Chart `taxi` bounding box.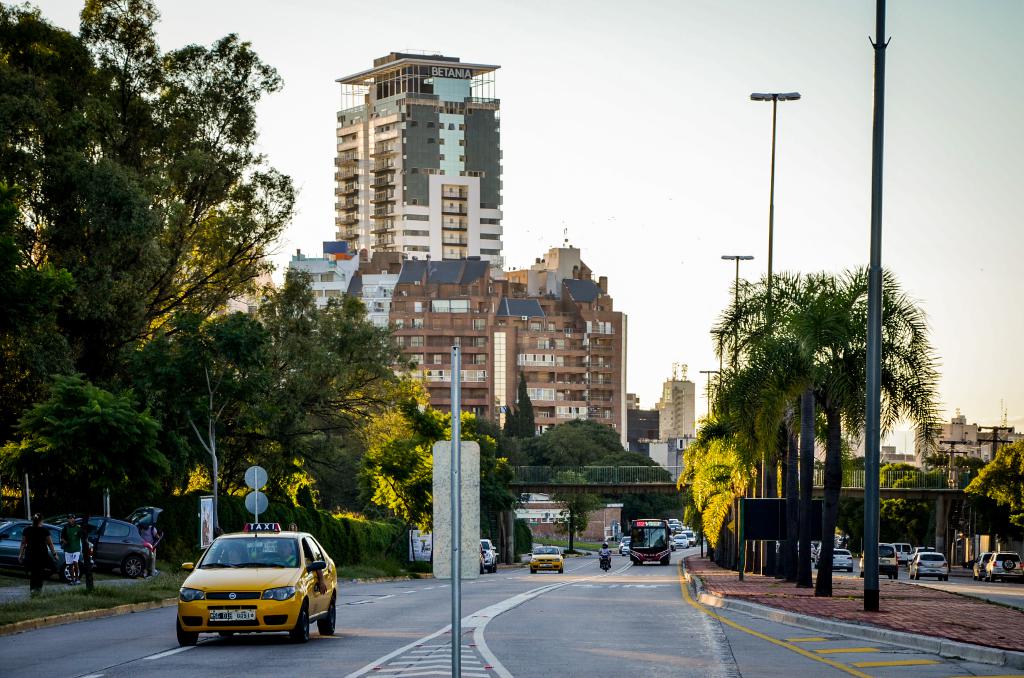
Charted: x1=176 y1=523 x2=336 y2=647.
